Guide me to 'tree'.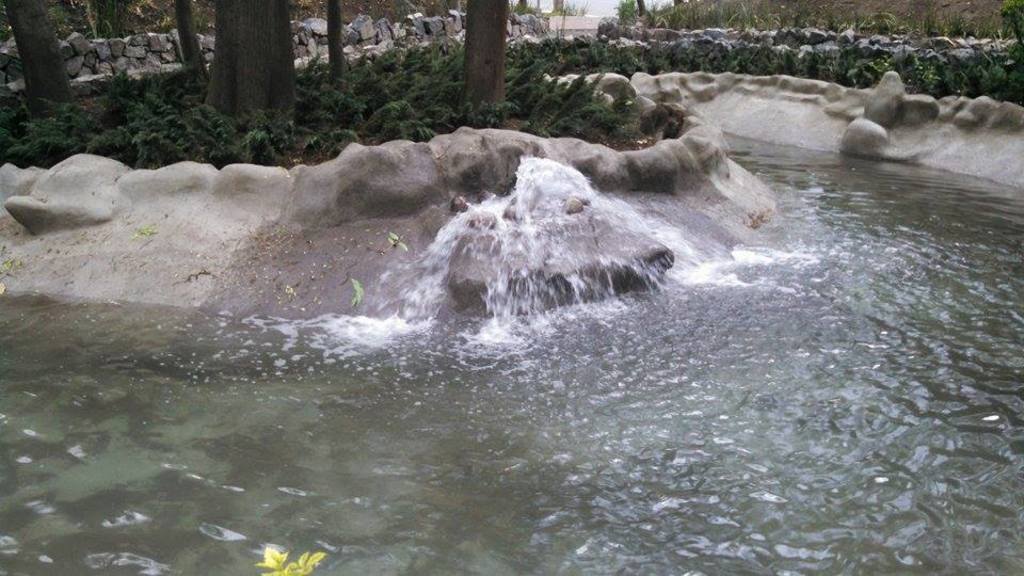
Guidance: bbox(176, 0, 223, 102).
